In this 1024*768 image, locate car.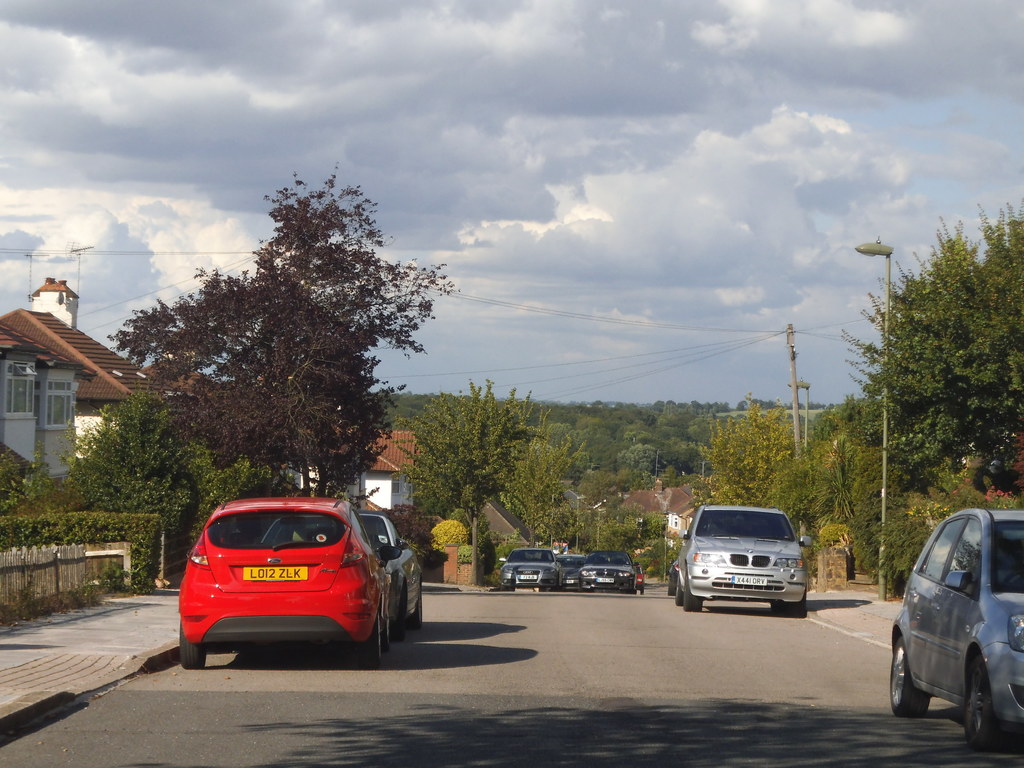
Bounding box: 262, 508, 424, 644.
